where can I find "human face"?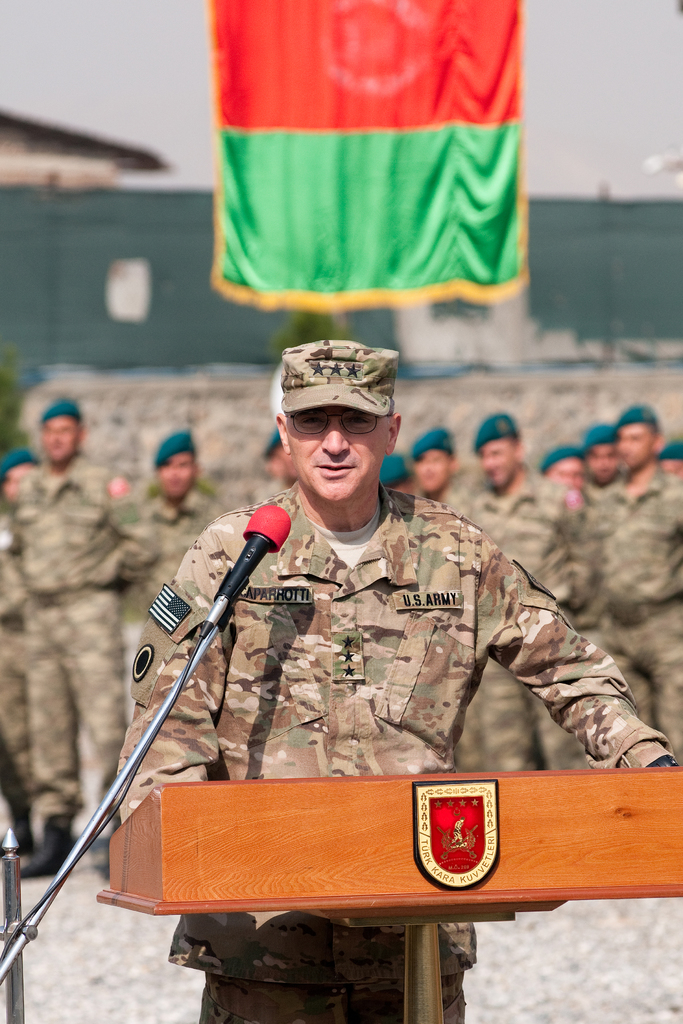
You can find it at select_region(0, 455, 35, 502).
